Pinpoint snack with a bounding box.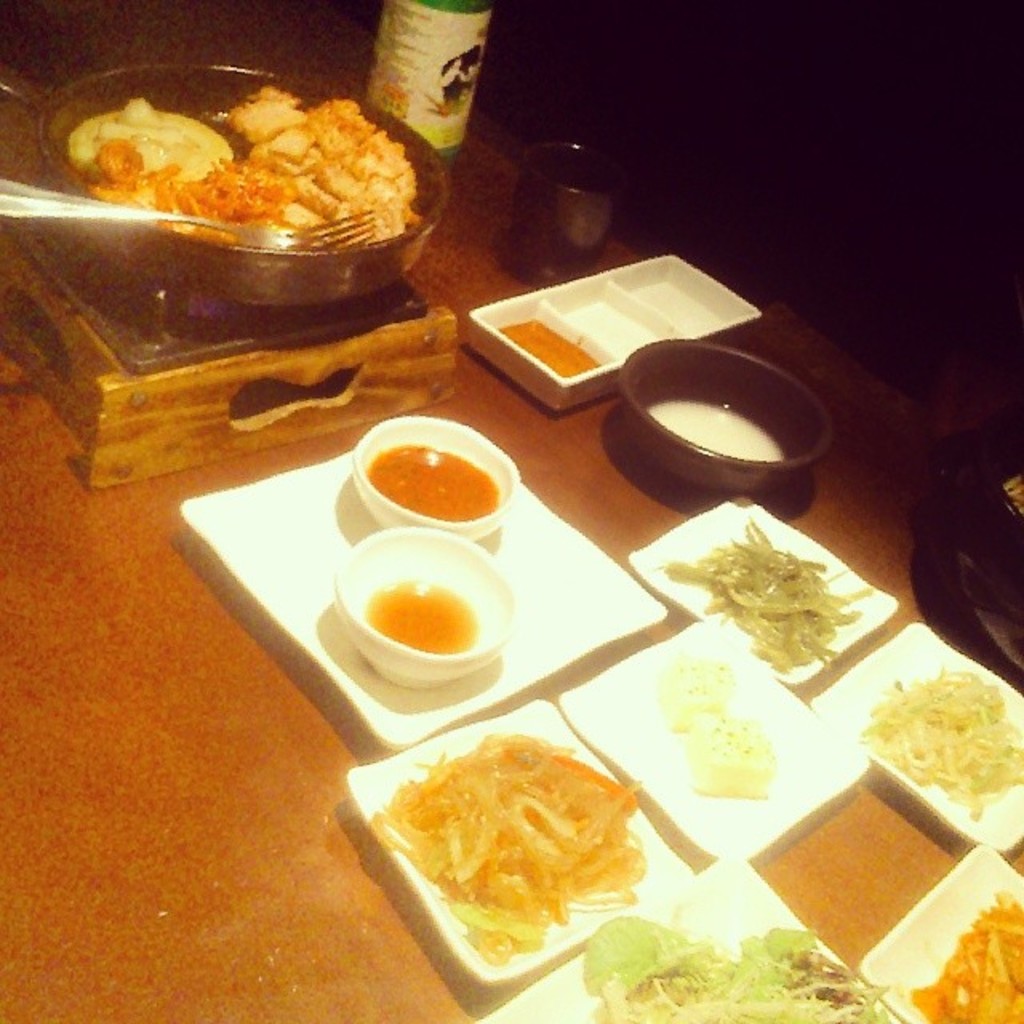
{"x1": 682, "y1": 717, "x2": 774, "y2": 802}.
